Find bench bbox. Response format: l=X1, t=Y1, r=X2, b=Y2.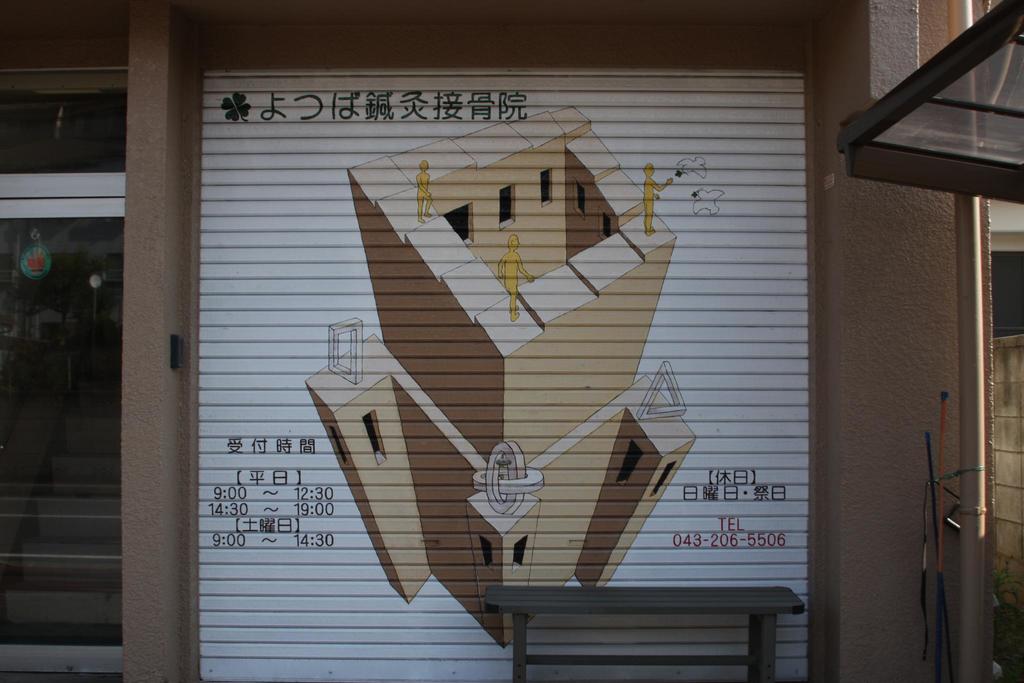
l=484, t=586, r=804, b=682.
